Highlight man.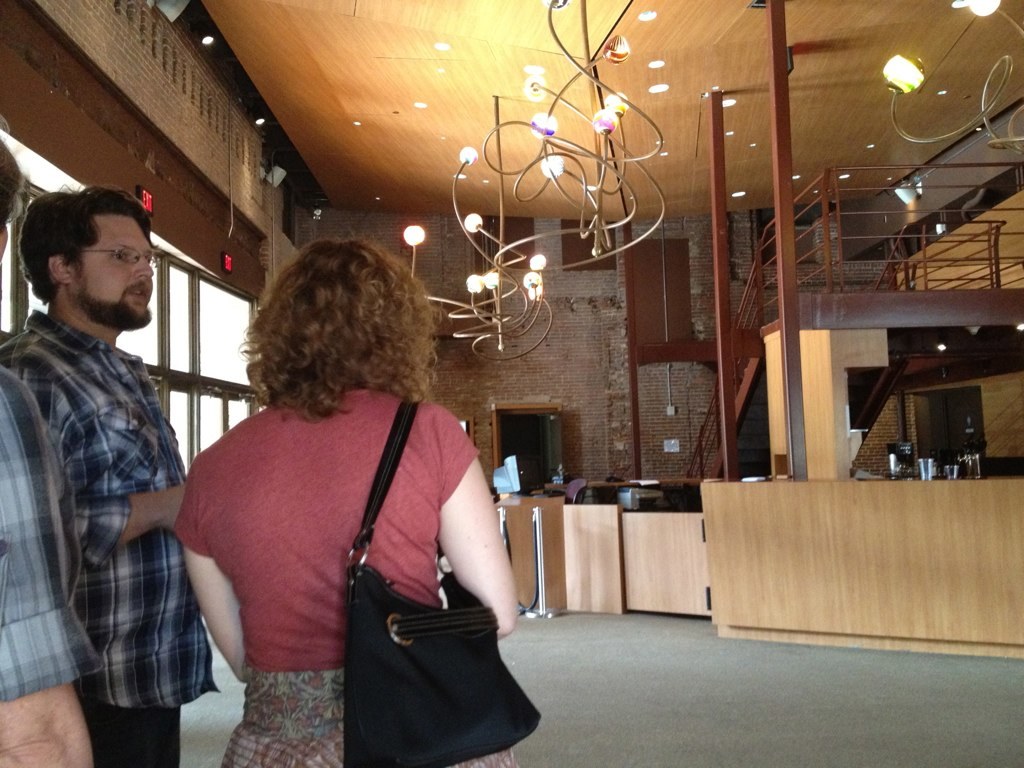
Highlighted region: <box>5,164,216,741</box>.
